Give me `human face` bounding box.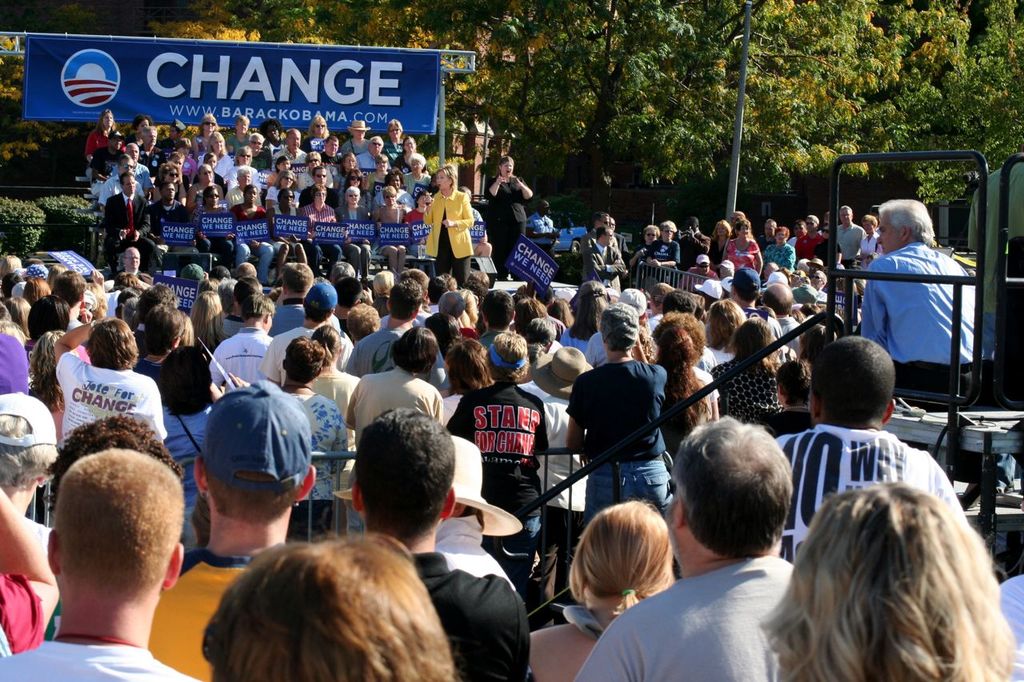
box(863, 209, 878, 241).
